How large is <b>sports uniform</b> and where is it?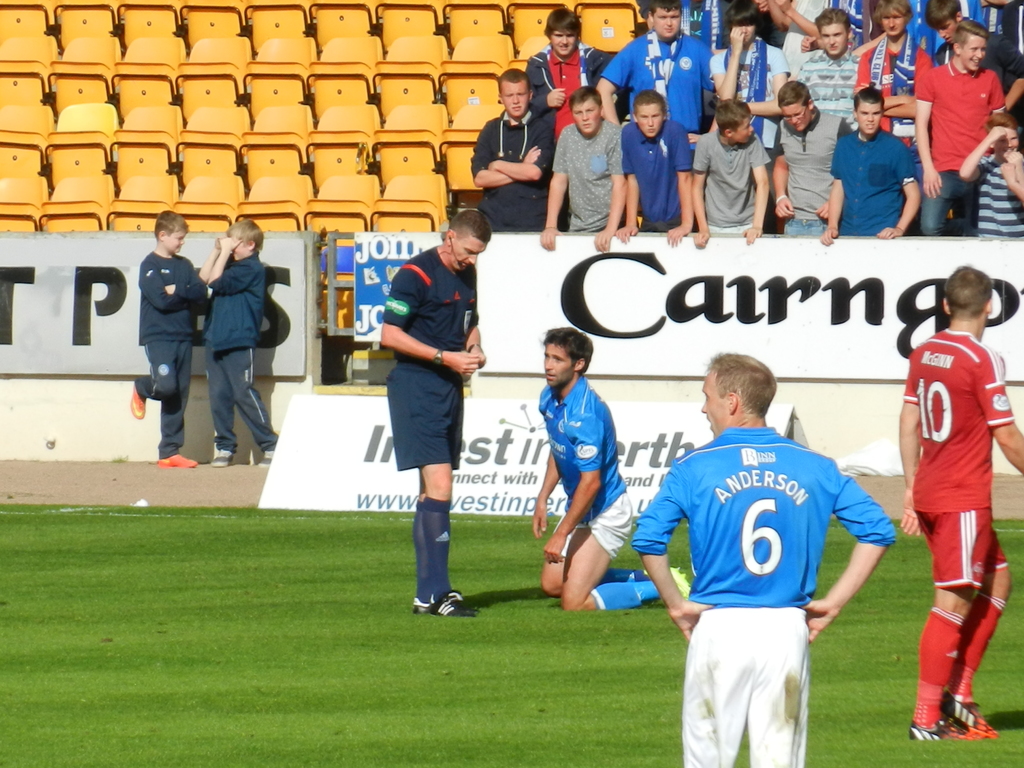
Bounding box: x1=392, y1=245, x2=489, y2=470.
